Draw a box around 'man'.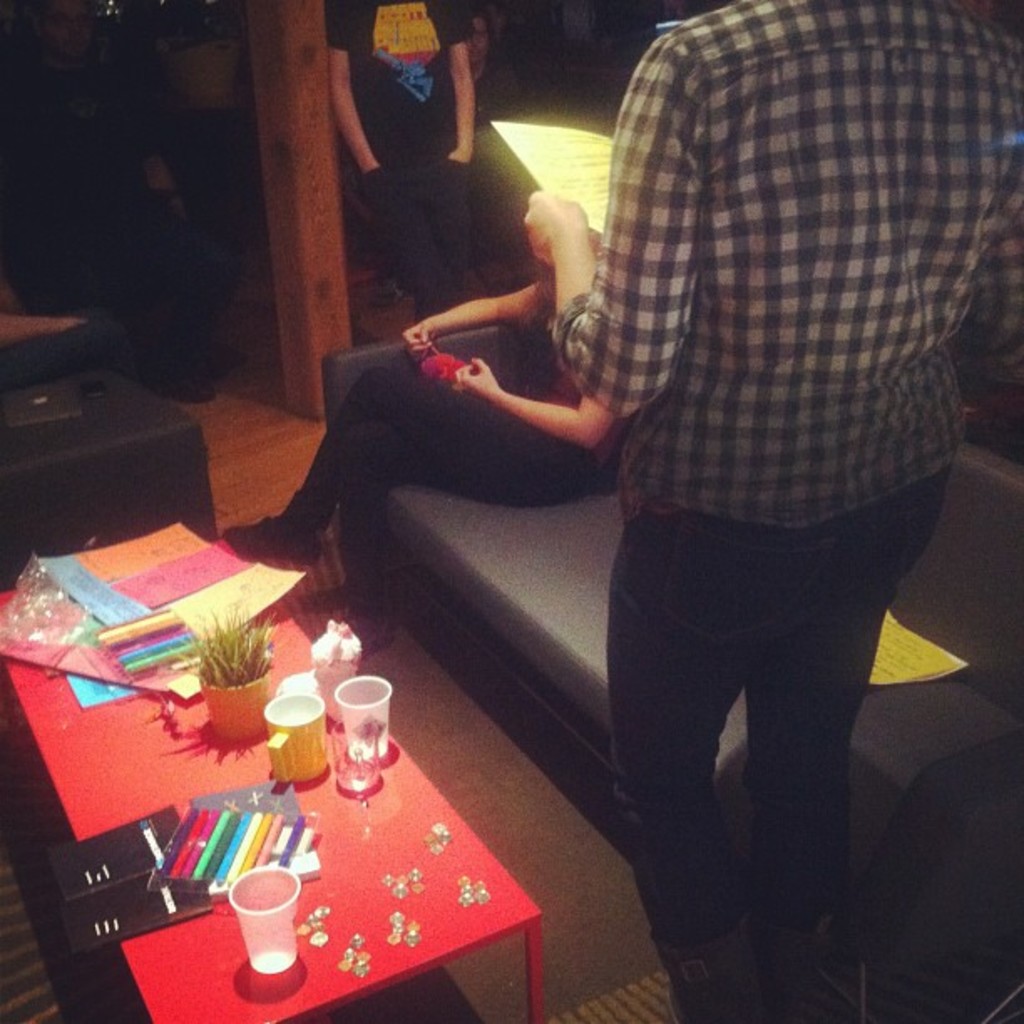
(left=313, top=0, right=467, bottom=316).
